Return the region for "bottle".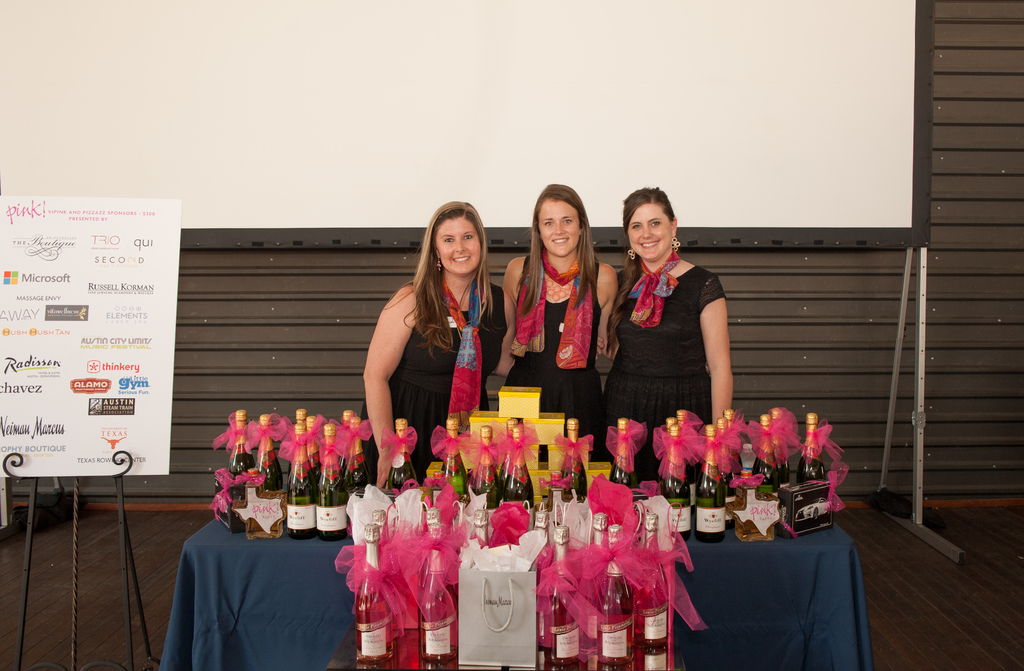
423:469:451:505.
